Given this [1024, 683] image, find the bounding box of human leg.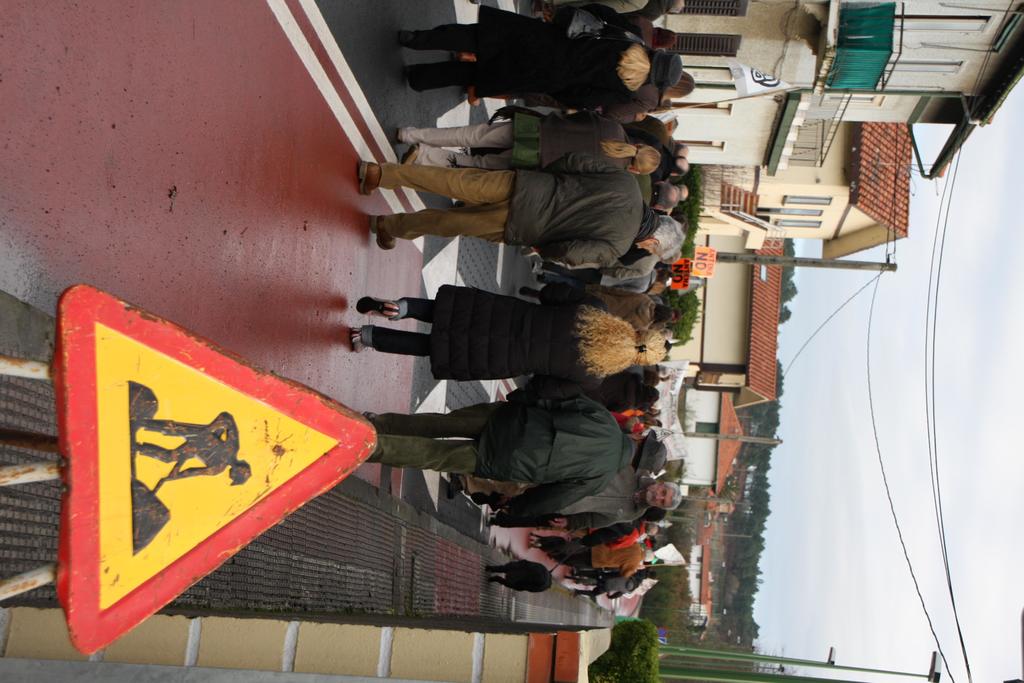
locate(488, 515, 564, 532).
